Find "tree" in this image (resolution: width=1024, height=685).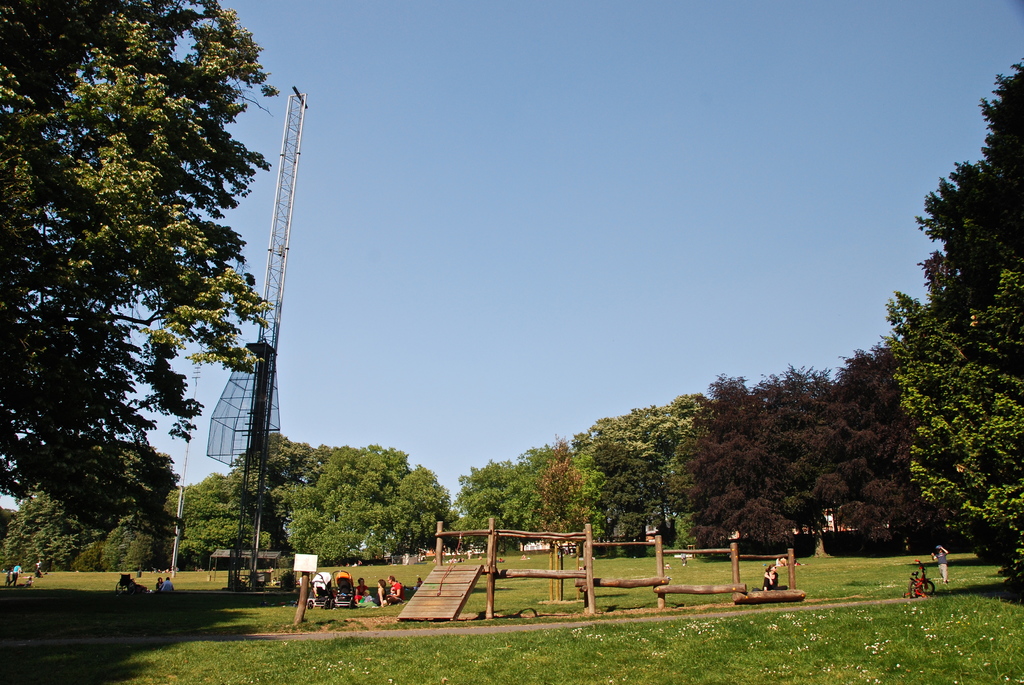
774:353:833:538.
